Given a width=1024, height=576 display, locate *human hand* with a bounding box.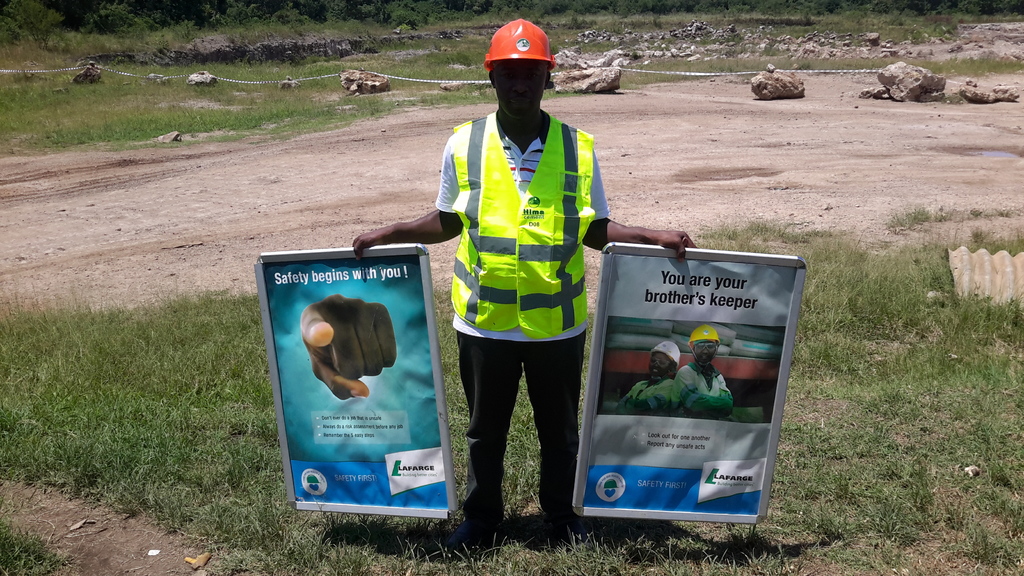
Located: {"x1": 659, "y1": 228, "x2": 695, "y2": 259}.
